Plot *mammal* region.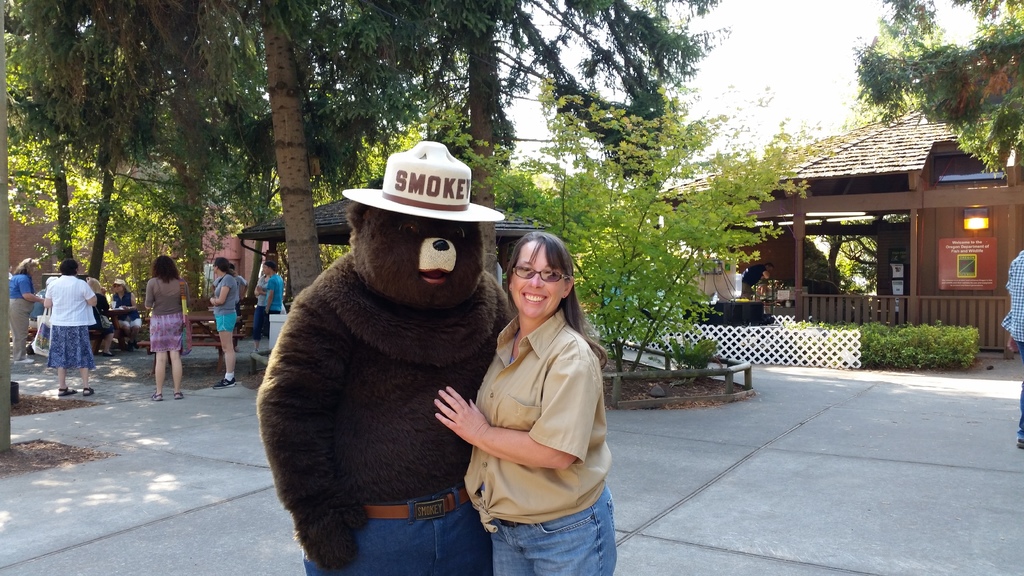
Plotted at <box>257,267,269,351</box>.
